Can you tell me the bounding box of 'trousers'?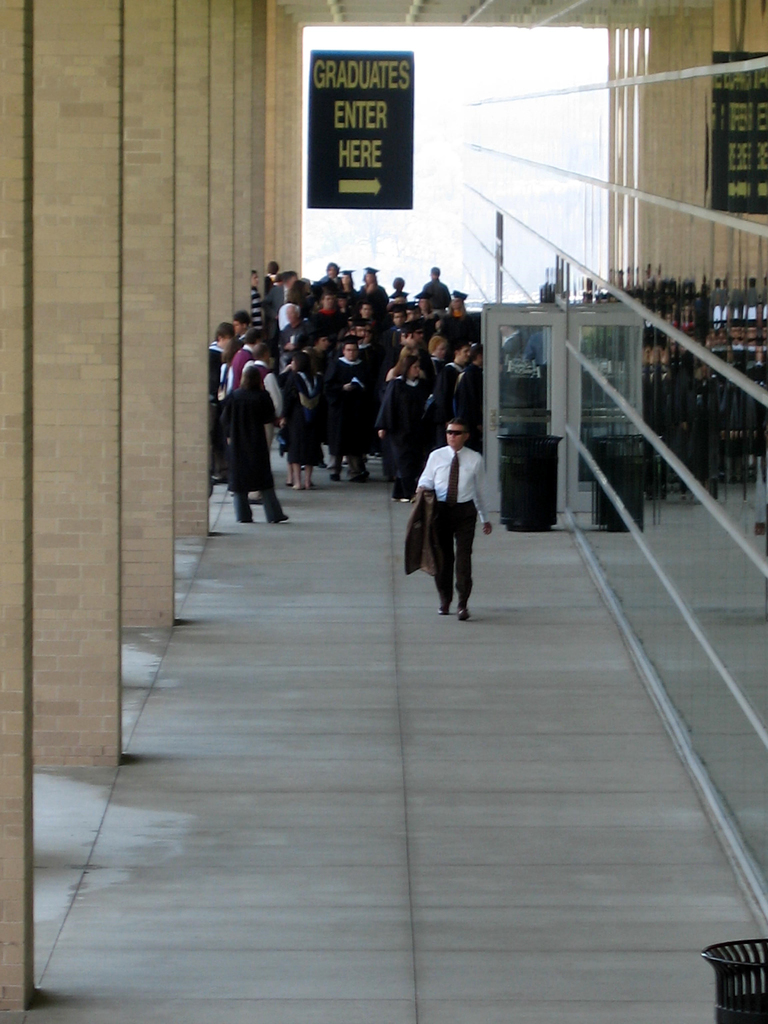
[419, 499, 478, 601].
